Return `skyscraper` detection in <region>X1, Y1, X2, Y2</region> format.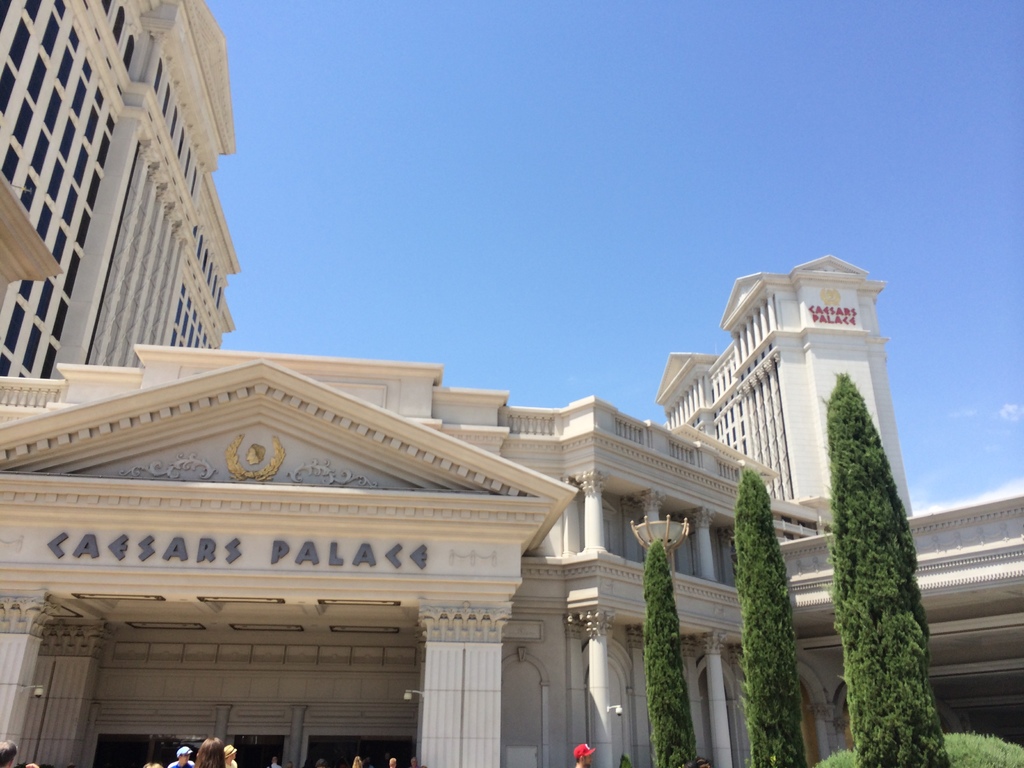
<region>654, 251, 919, 548</region>.
